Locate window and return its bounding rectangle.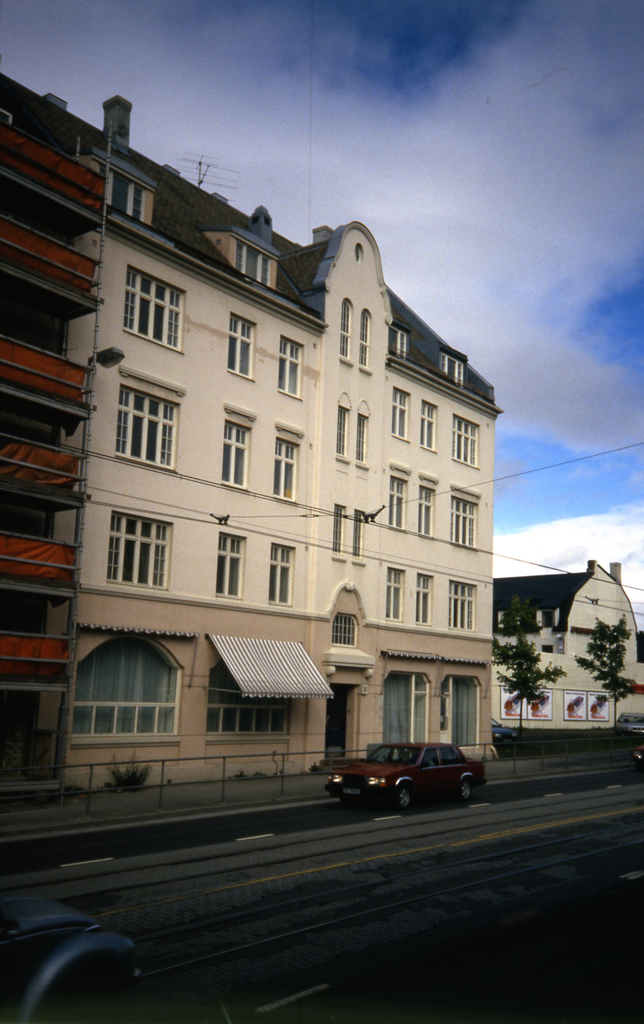
[111, 174, 146, 221].
